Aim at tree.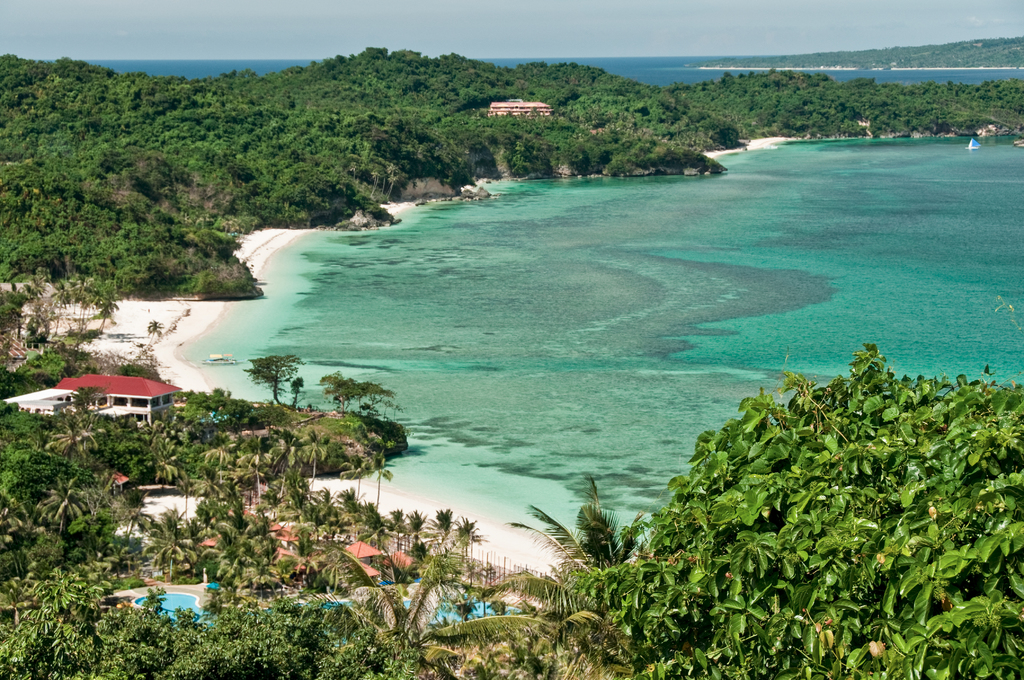
Aimed at crop(0, 400, 56, 491).
